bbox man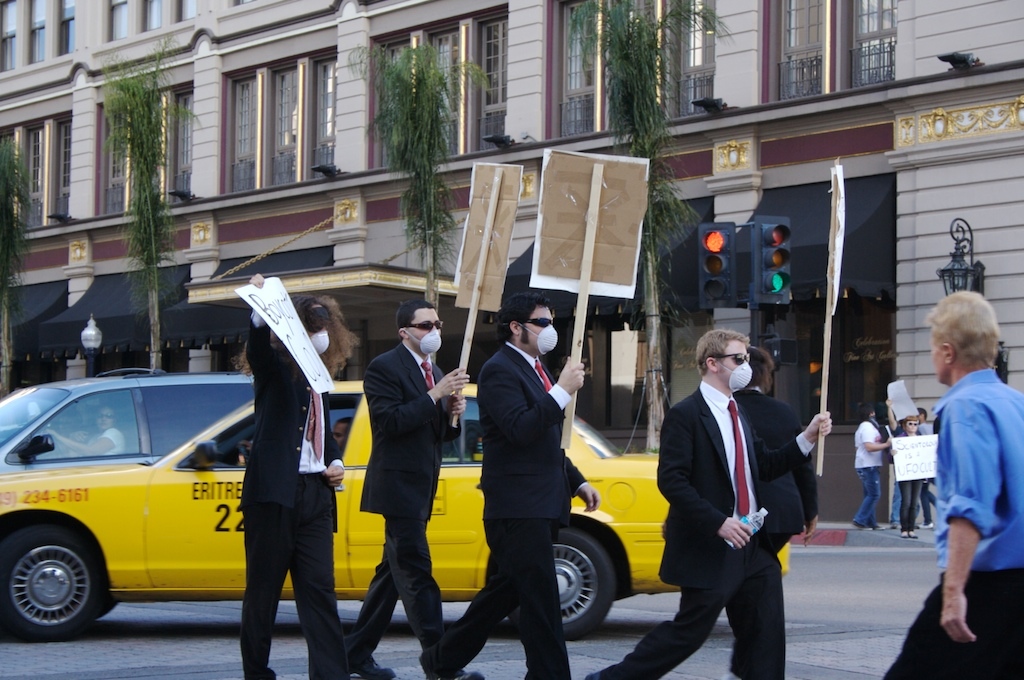
<region>359, 298, 469, 679</region>
